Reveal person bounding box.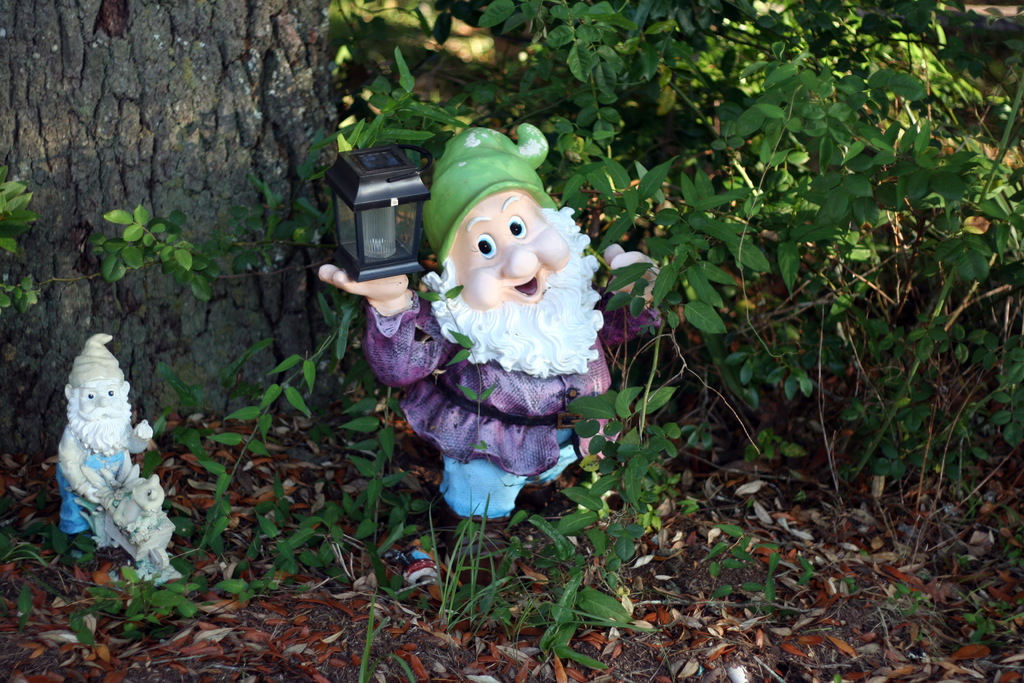
Revealed: box(57, 330, 162, 561).
